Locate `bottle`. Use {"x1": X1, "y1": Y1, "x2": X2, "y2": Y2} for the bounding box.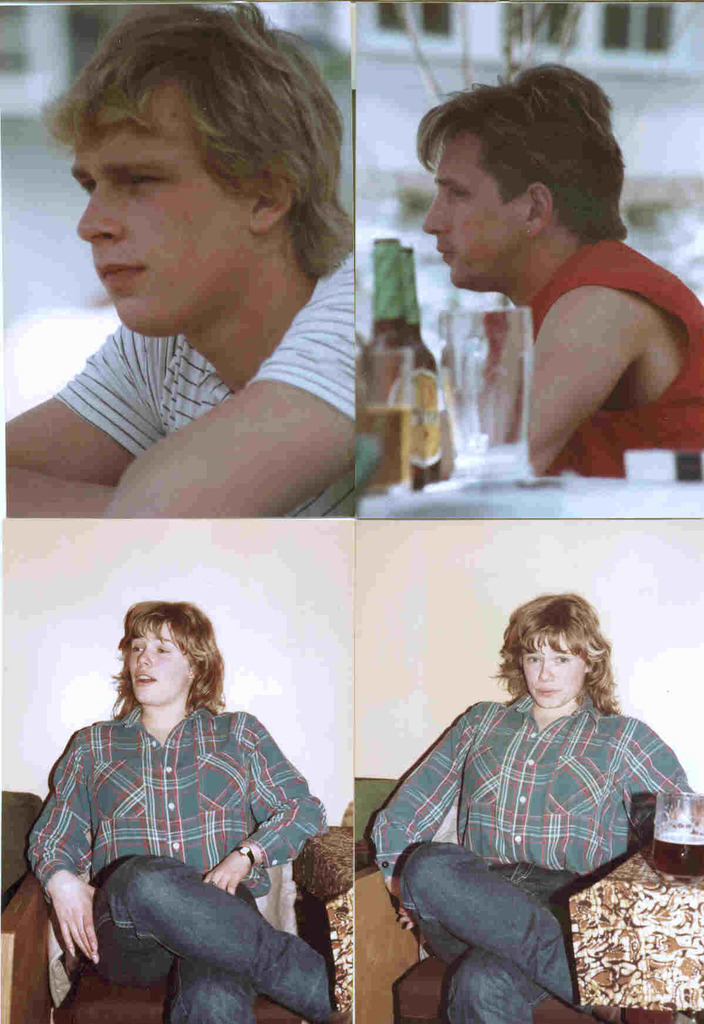
{"x1": 402, "y1": 244, "x2": 453, "y2": 488}.
